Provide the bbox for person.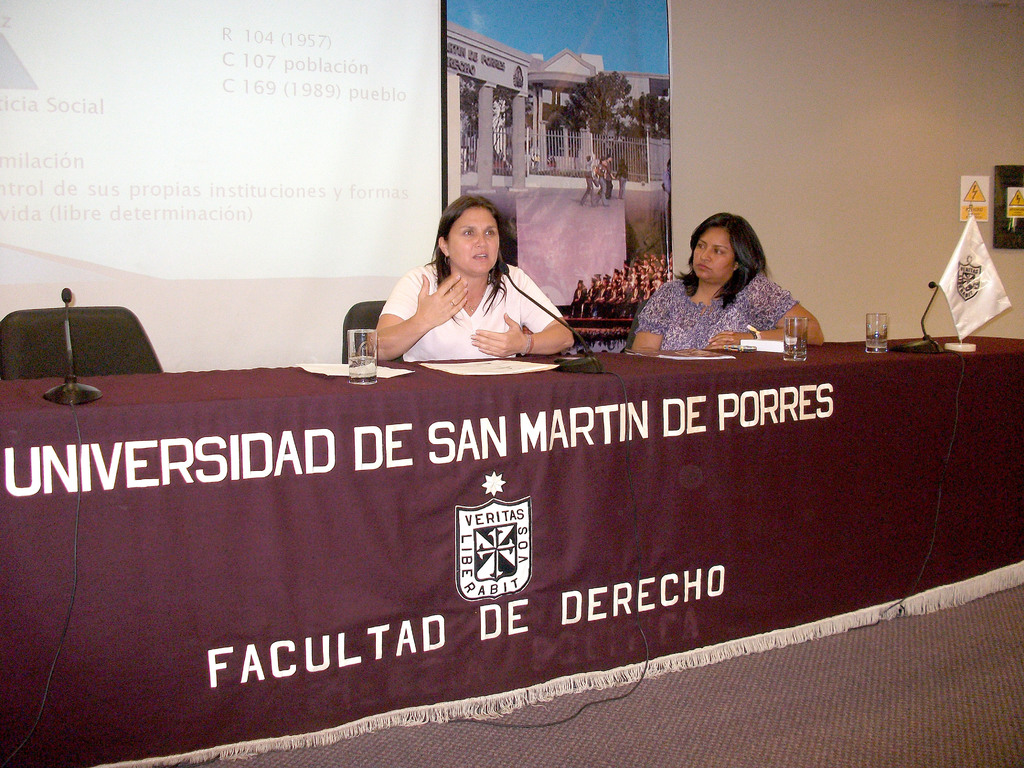
box=[367, 192, 577, 362].
